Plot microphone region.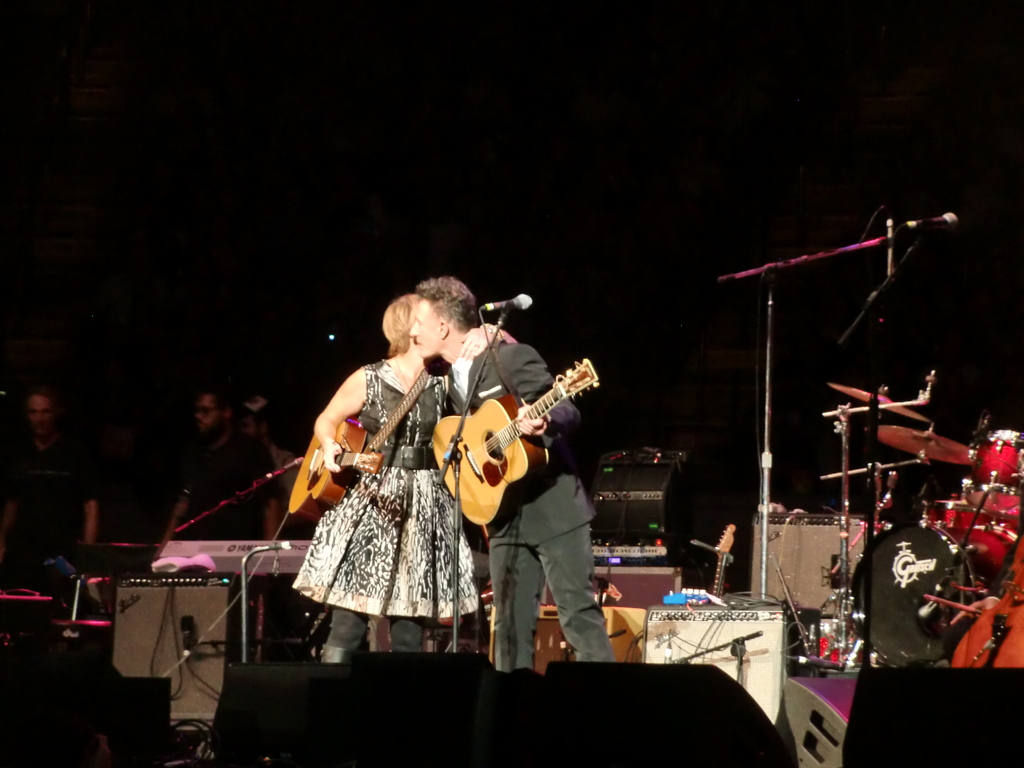
Plotted at [x1=900, y1=210, x2=959, y2=228].
